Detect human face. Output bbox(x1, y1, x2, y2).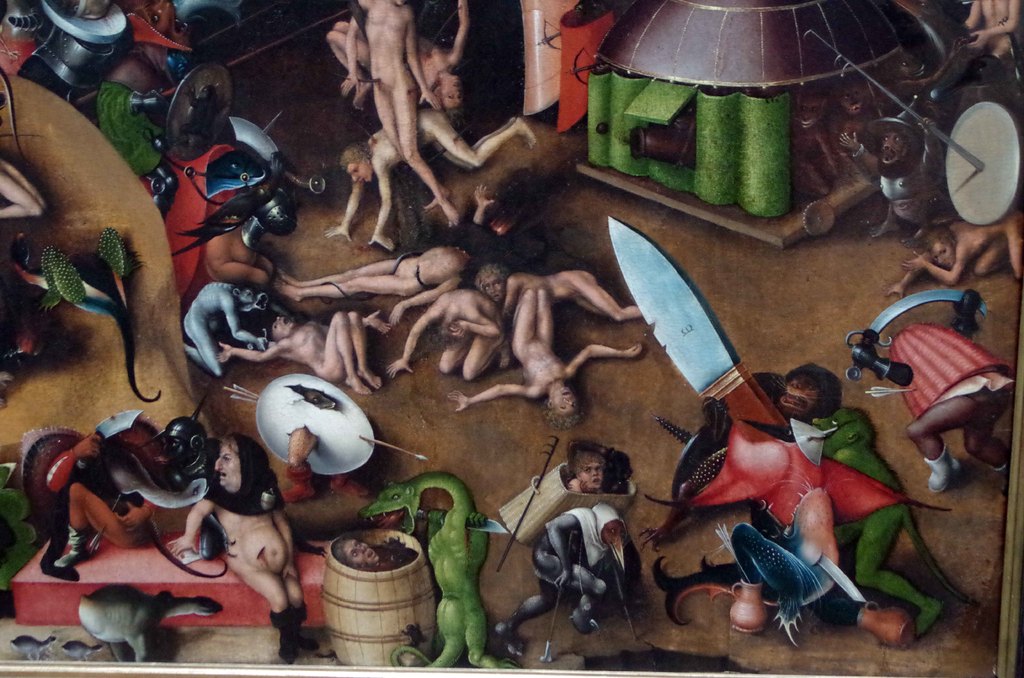
bbox(580, 464, 601, 491).
